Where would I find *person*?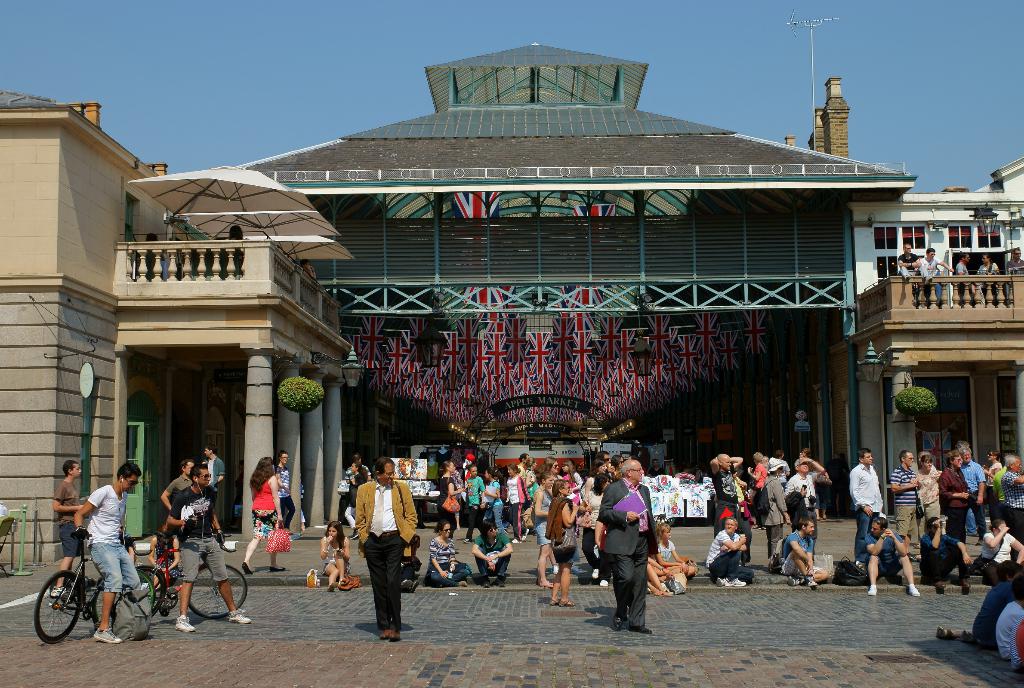
At region(318, 518, 359, 592).
